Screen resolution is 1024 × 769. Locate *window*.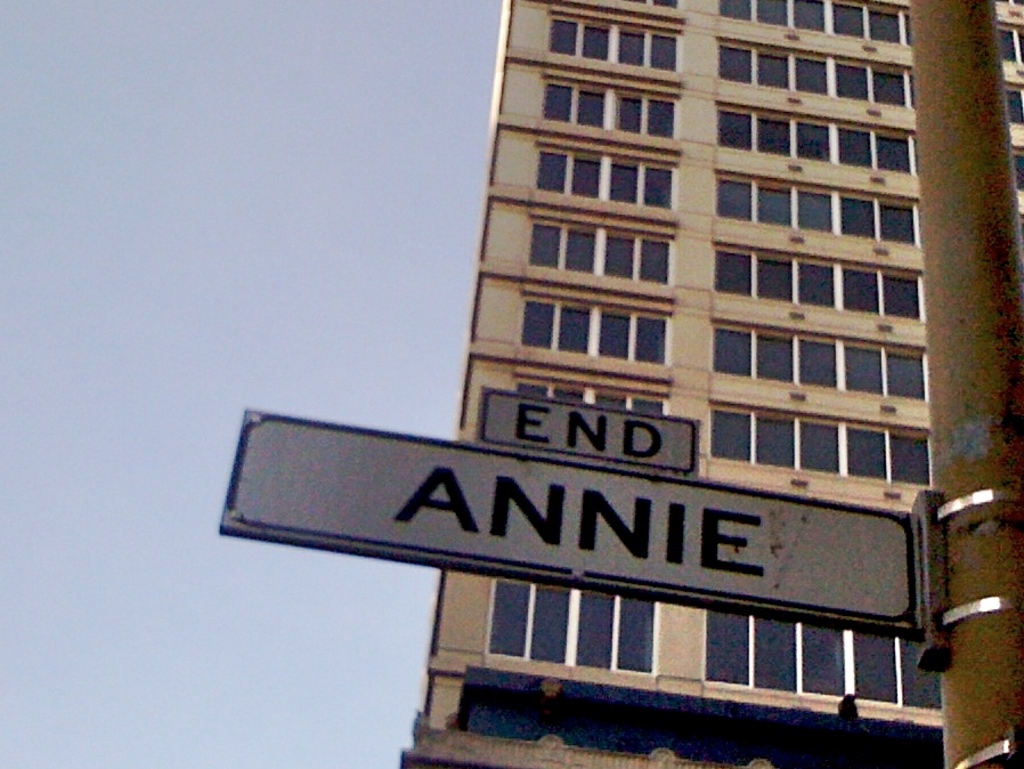
[x1=790, y1=0, x2=826, y2=33].
